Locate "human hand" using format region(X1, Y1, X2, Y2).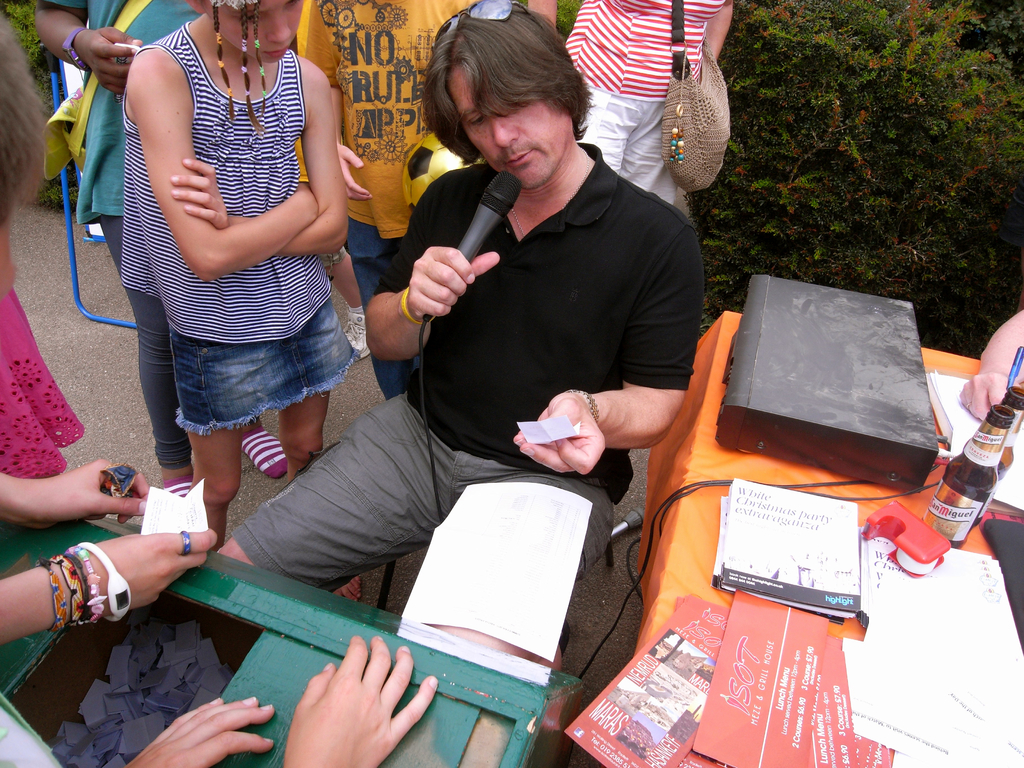
region(280, 631, 441, 767).
